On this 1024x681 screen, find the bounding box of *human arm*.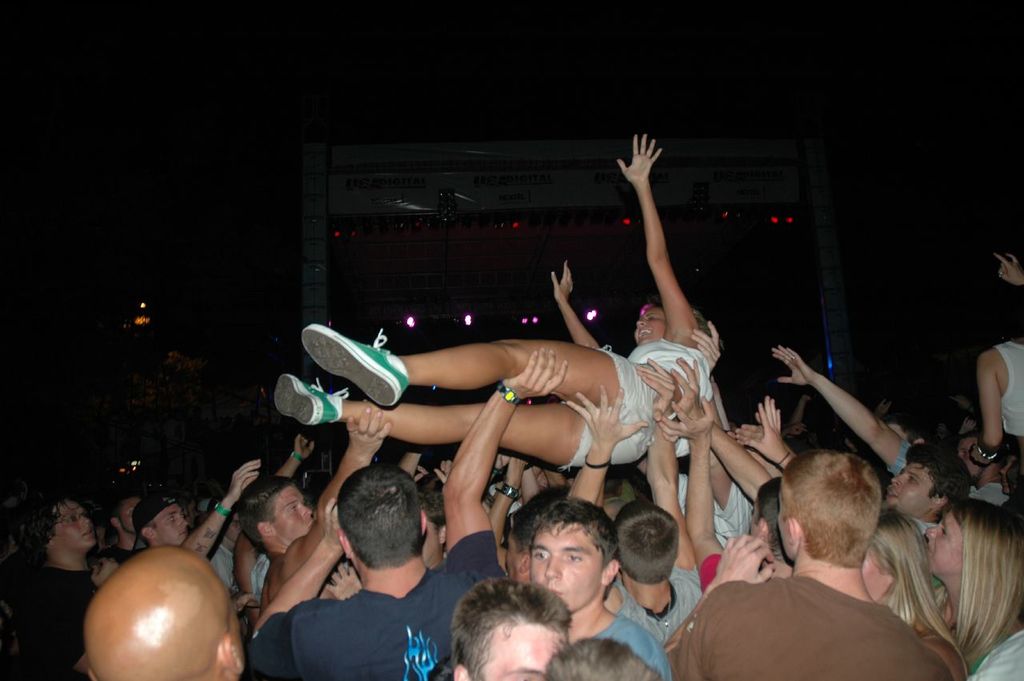
Bounding box: {"left": 567, "top": 377, "right": 647, "bottom": 507}.
